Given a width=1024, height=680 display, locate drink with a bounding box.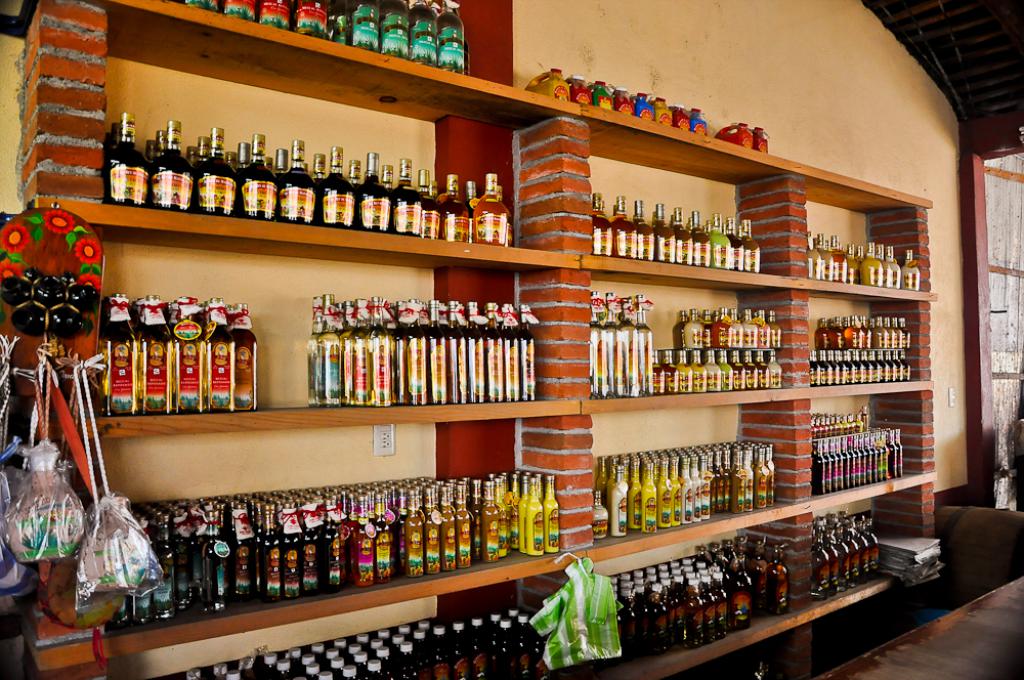
Located: [left=388, top=159, right=424, bottom=236].
